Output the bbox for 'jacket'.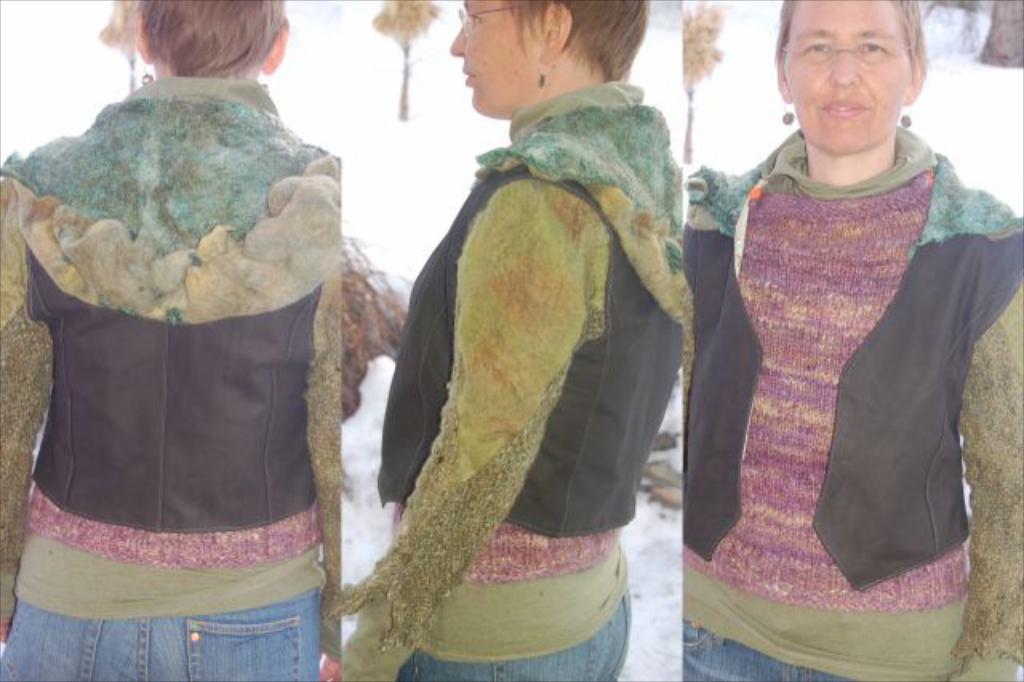
(680,150,1022,594).
